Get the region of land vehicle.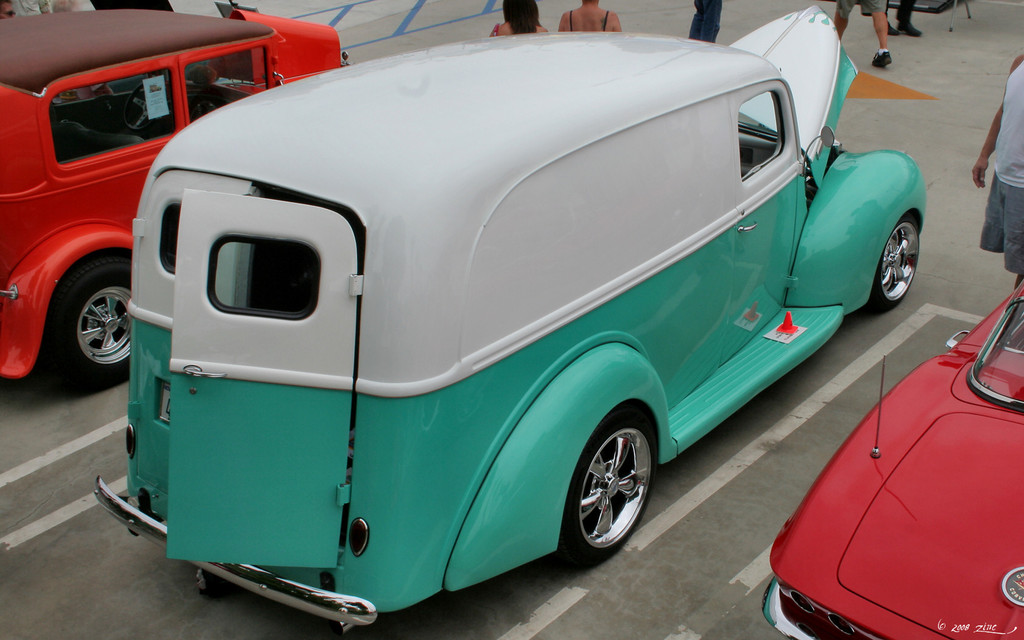
locate(128, 16, 897, 621).
